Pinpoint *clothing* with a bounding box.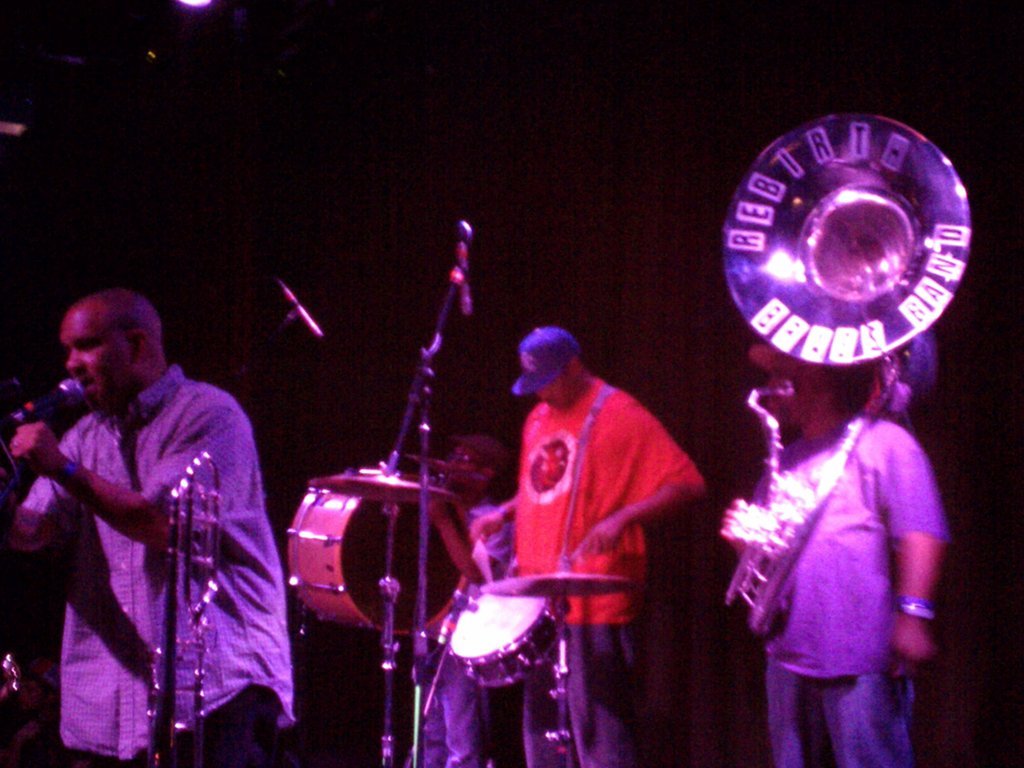
8 364 292 767.
